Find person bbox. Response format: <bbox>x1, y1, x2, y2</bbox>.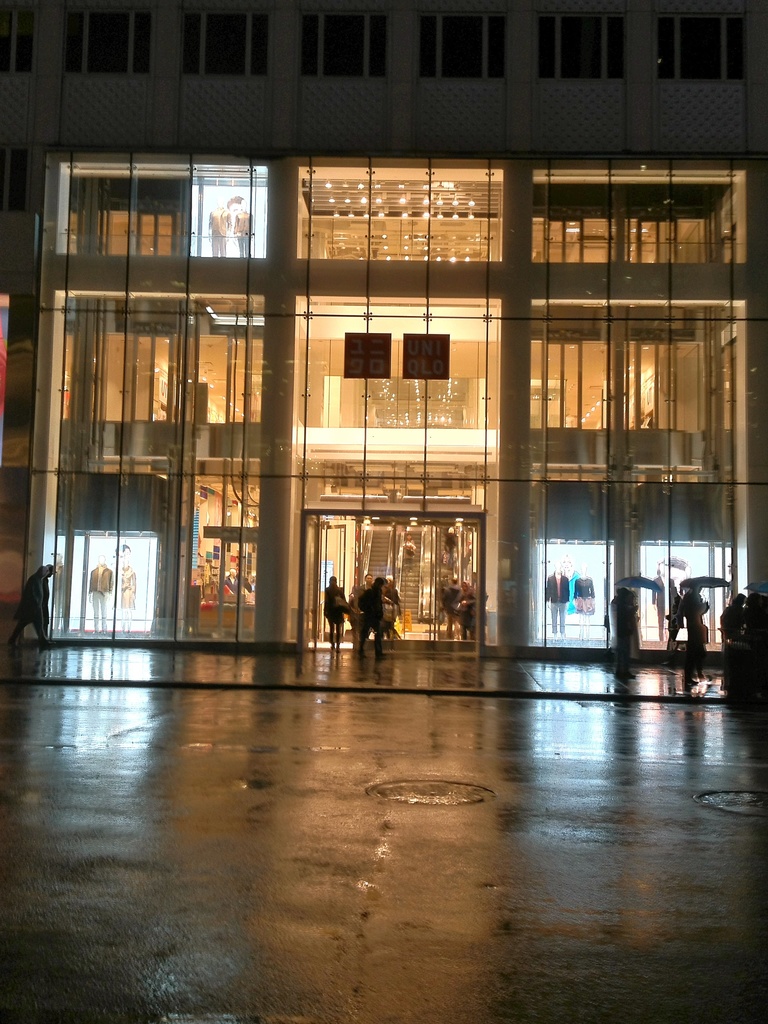
<bbox>234, 200, 253, 256</bbox>.
